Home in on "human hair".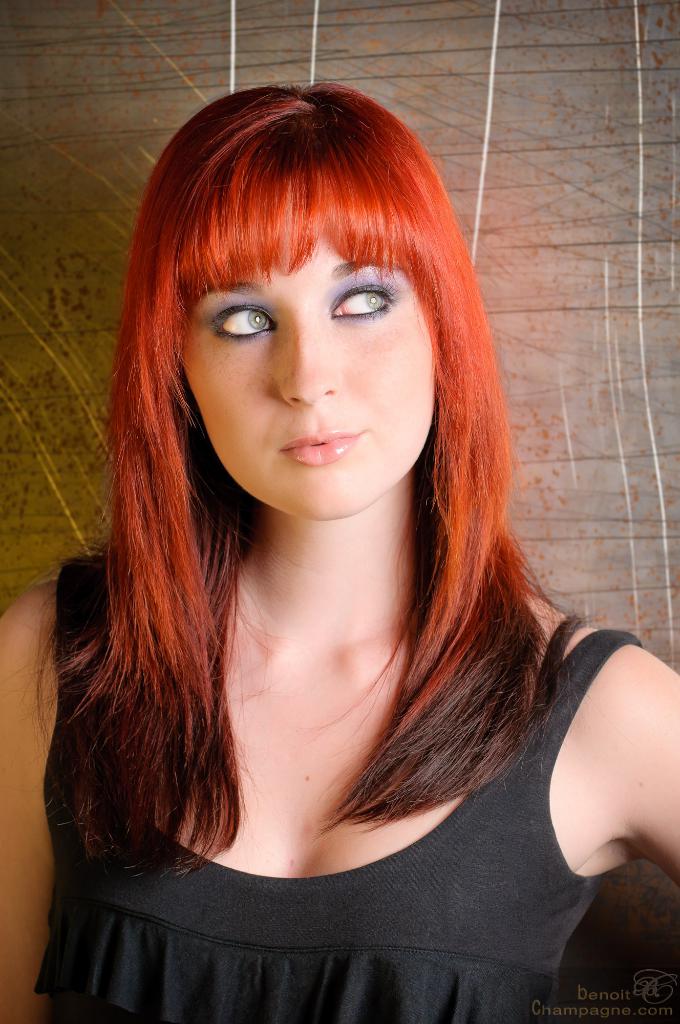
Homed in at 29, 74, 604, 896.
